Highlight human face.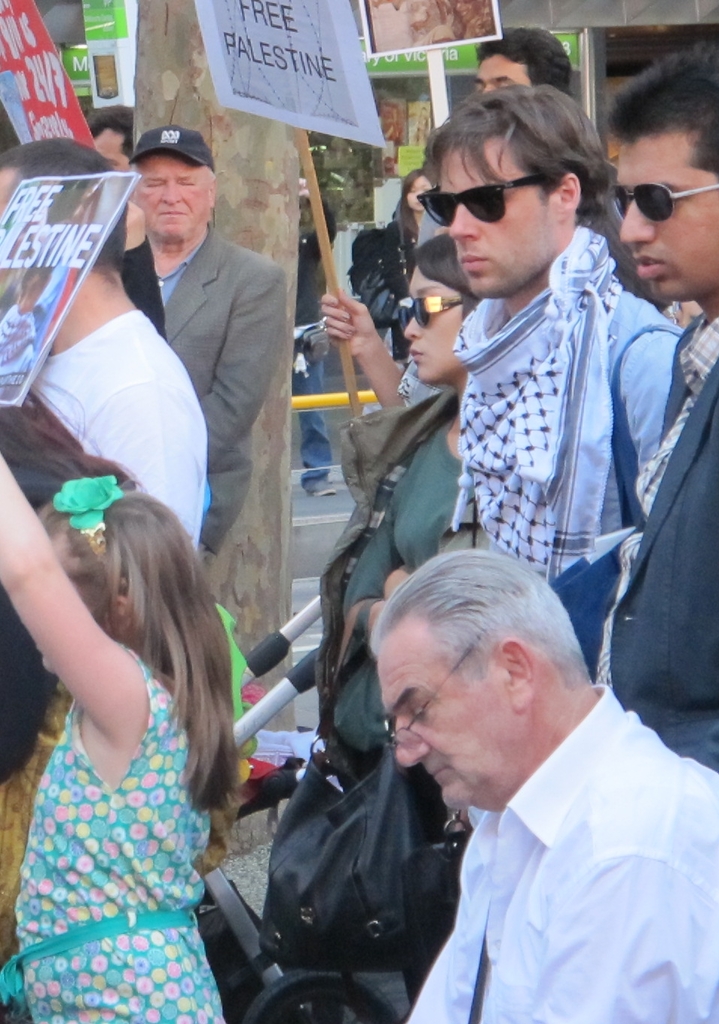
Highlighted region: (402, 270, 467, 374).
